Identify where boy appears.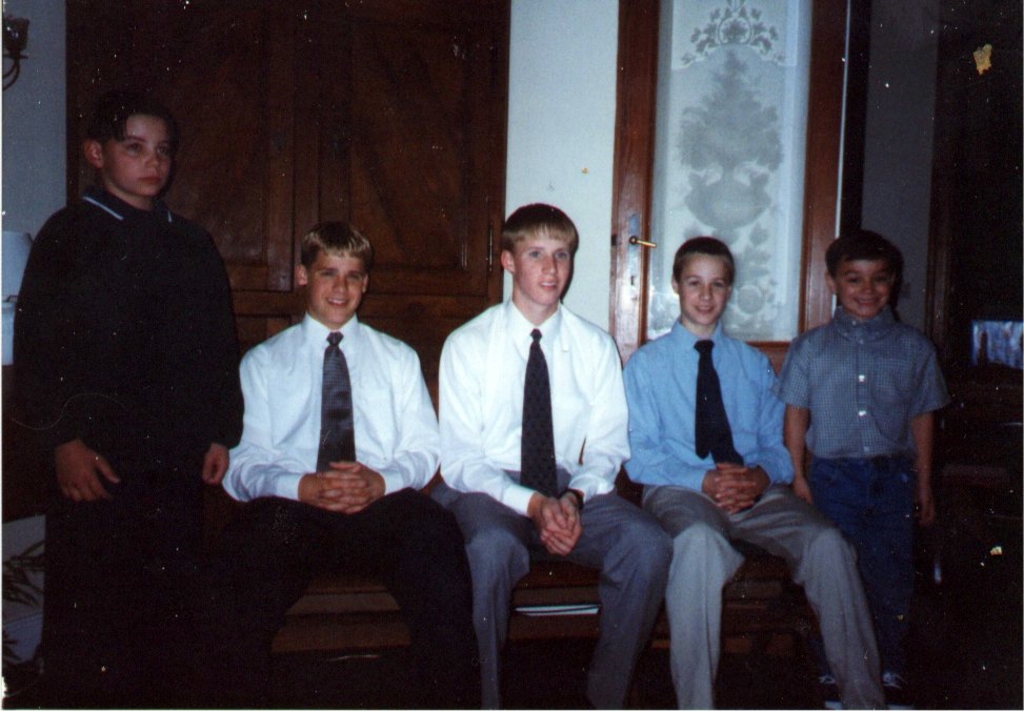
Appears at bbox=[759, 220, 961, 641].
